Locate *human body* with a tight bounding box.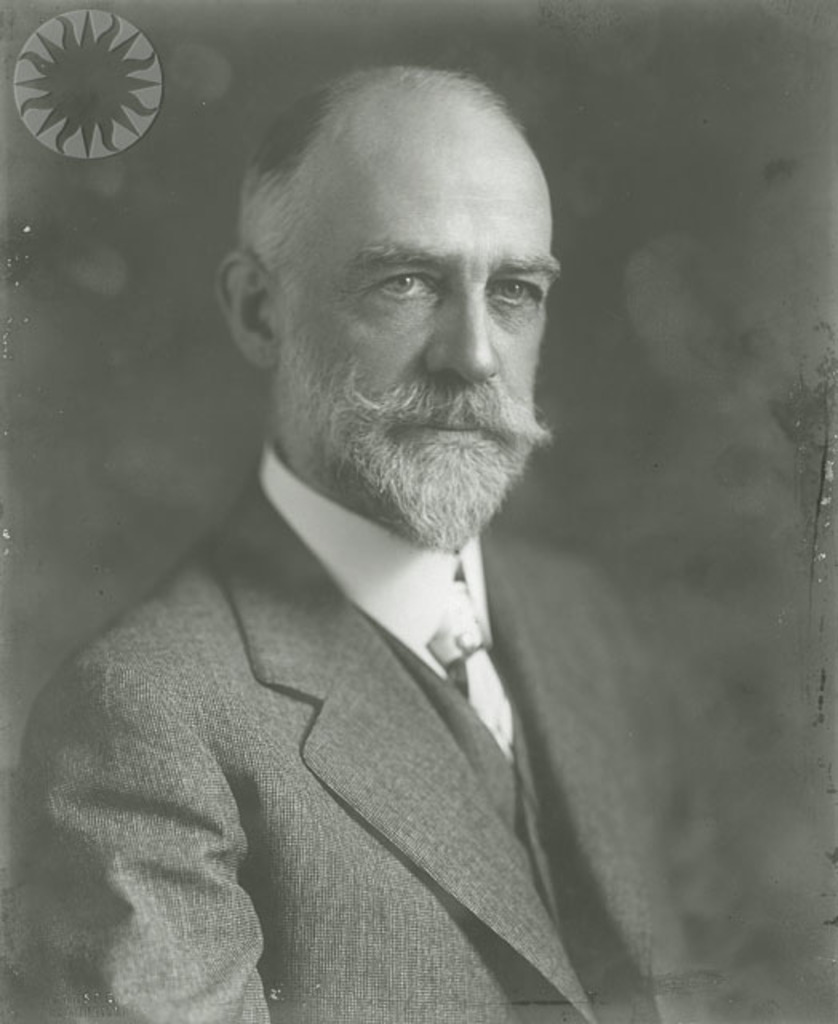
crop(19, 61, 825, 1022).
